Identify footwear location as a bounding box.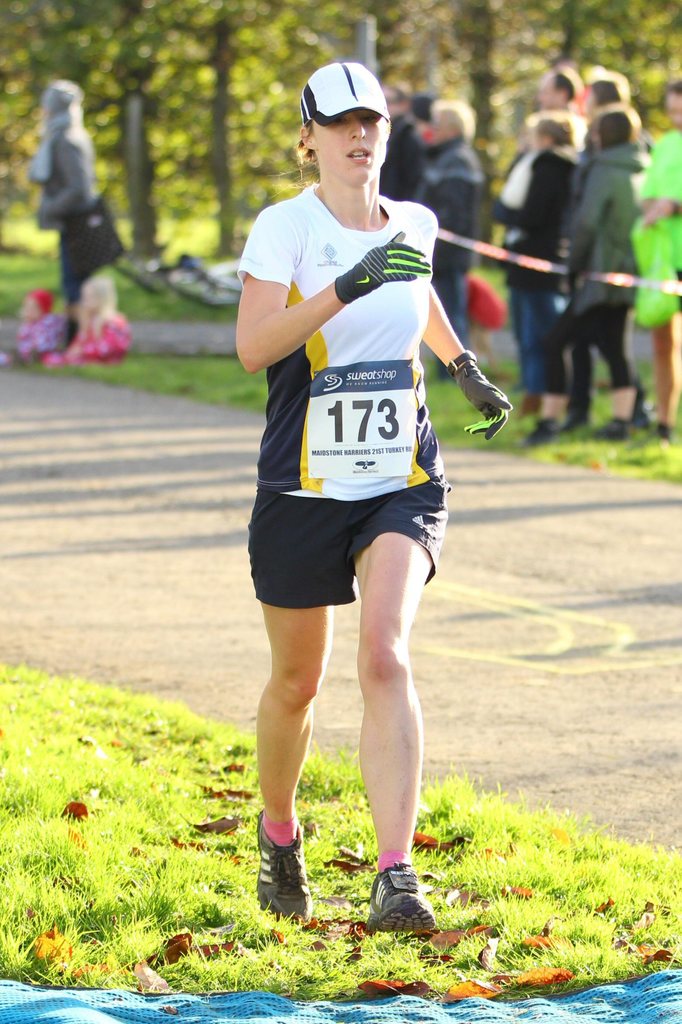
l=355, t=867, r=434, b=940.
